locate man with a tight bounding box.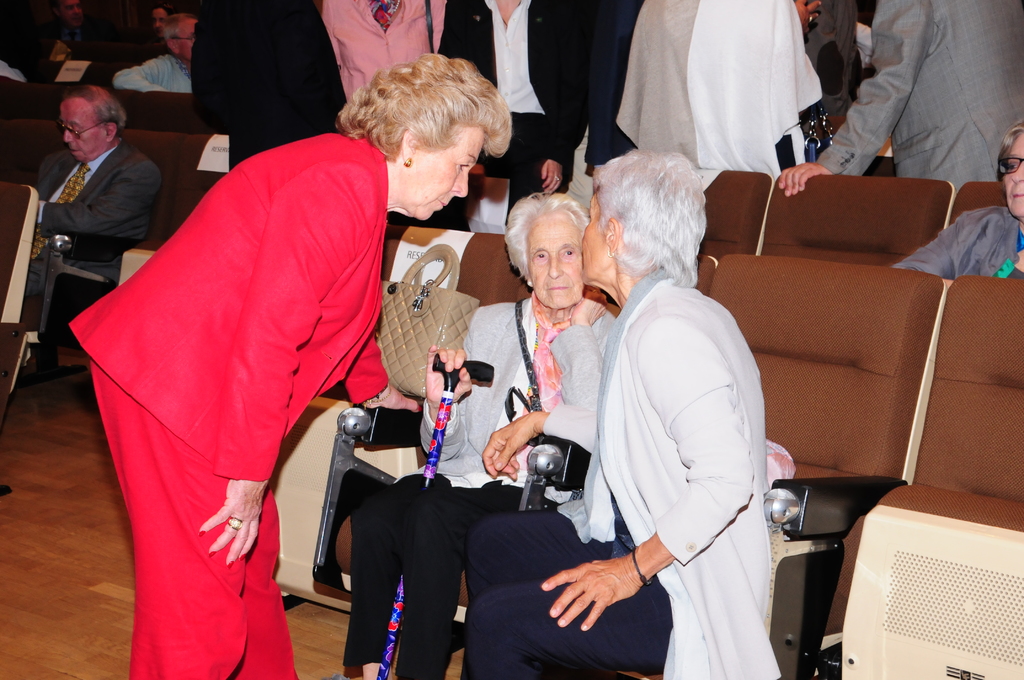
crop(20, 76, 171, 327).
